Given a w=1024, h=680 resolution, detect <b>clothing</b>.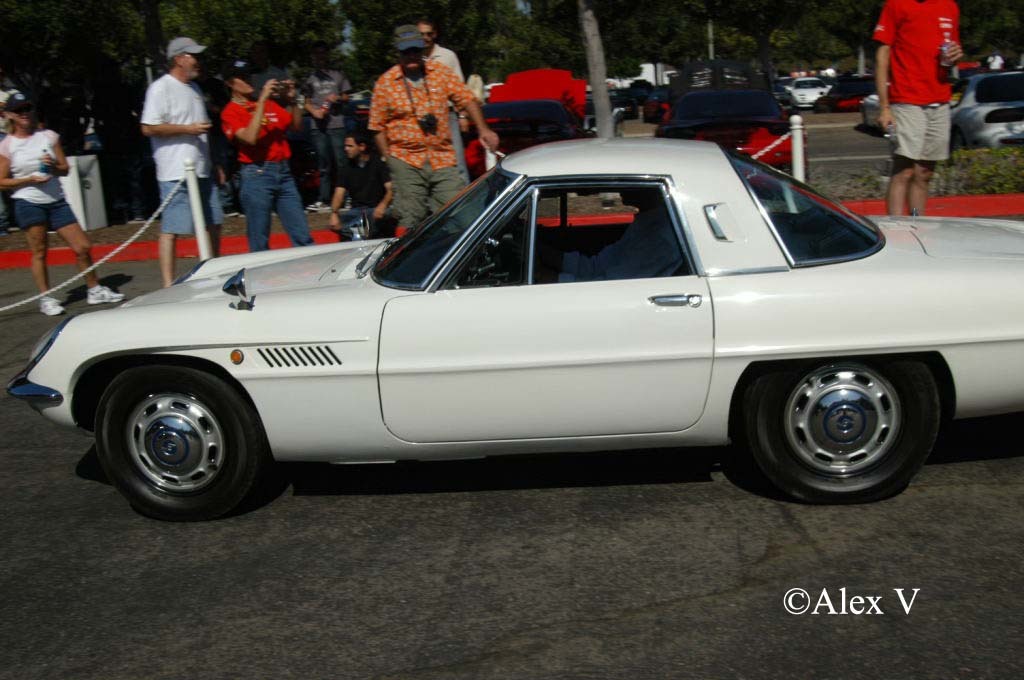
x1=547, y1=211, x2=680, y2=283.
